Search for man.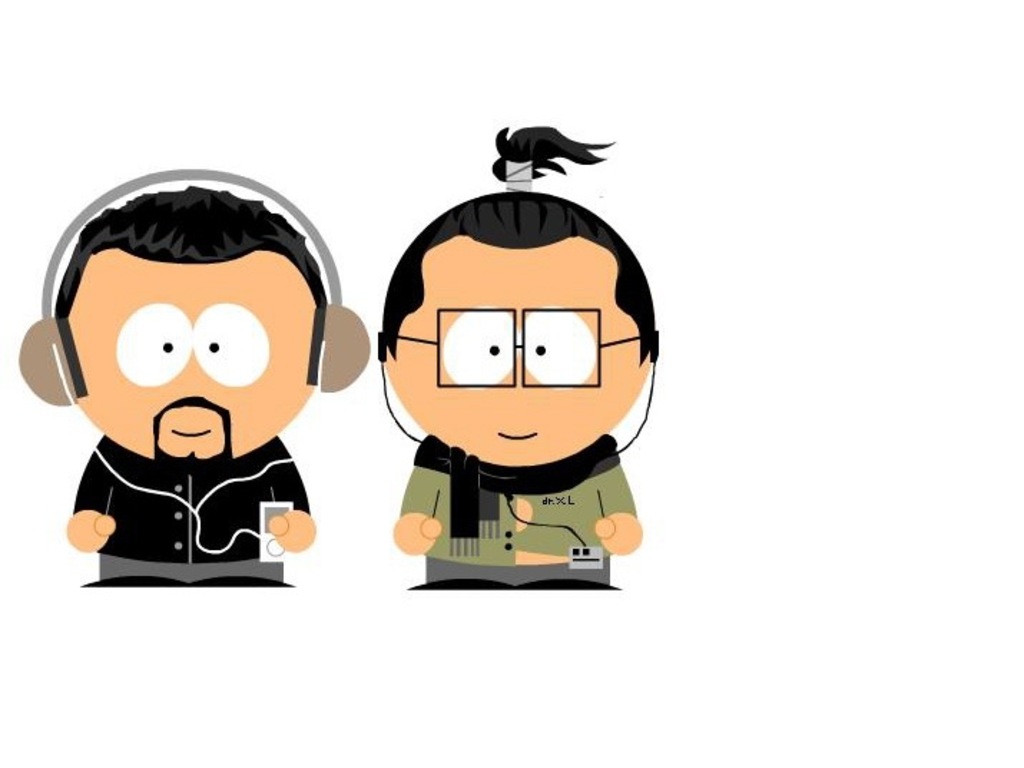
Found at {"x1": 17, "y1": 186, "x2": 362, "y2": 580}.
